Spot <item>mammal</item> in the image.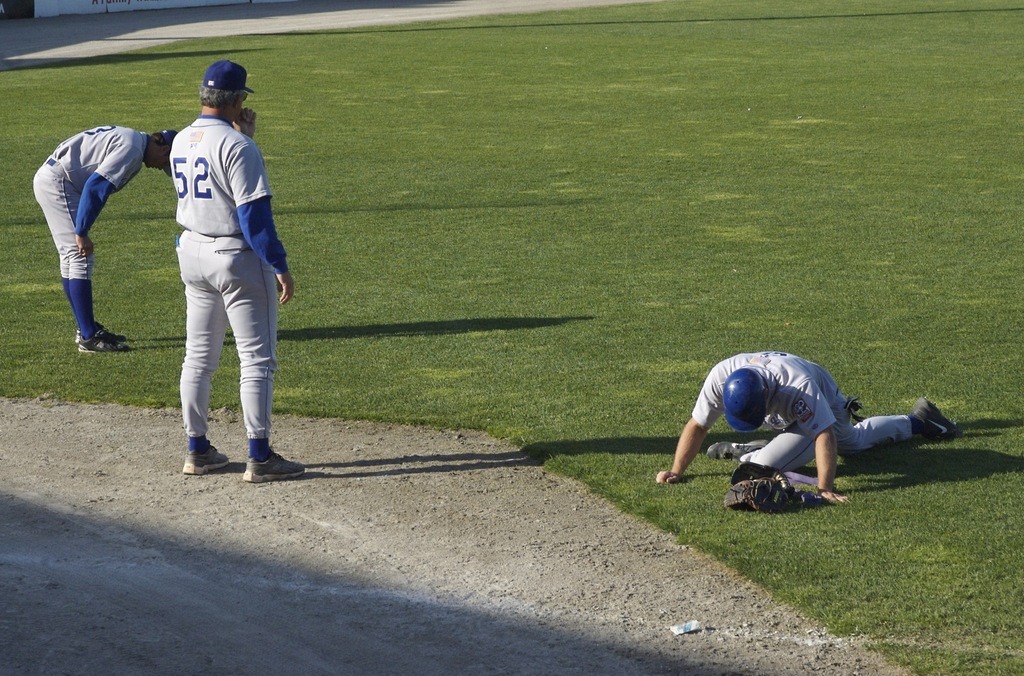
<item>mammal</item> found at (left=29, top=121, right=178, bottom=351).
